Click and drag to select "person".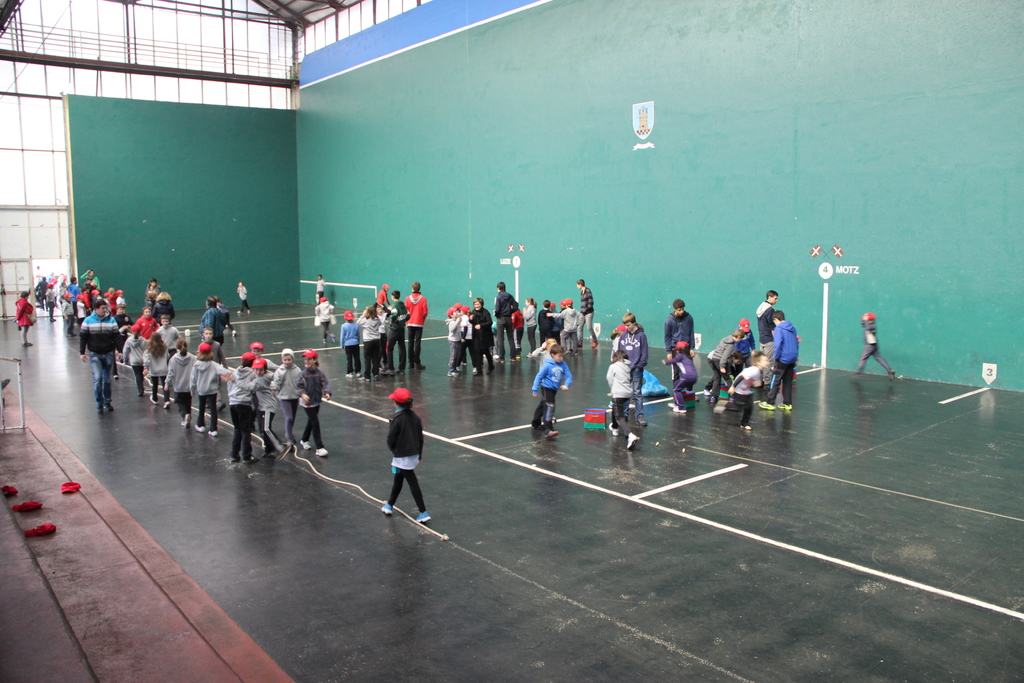
Selection: bbox(442, 304, 463, 378).
